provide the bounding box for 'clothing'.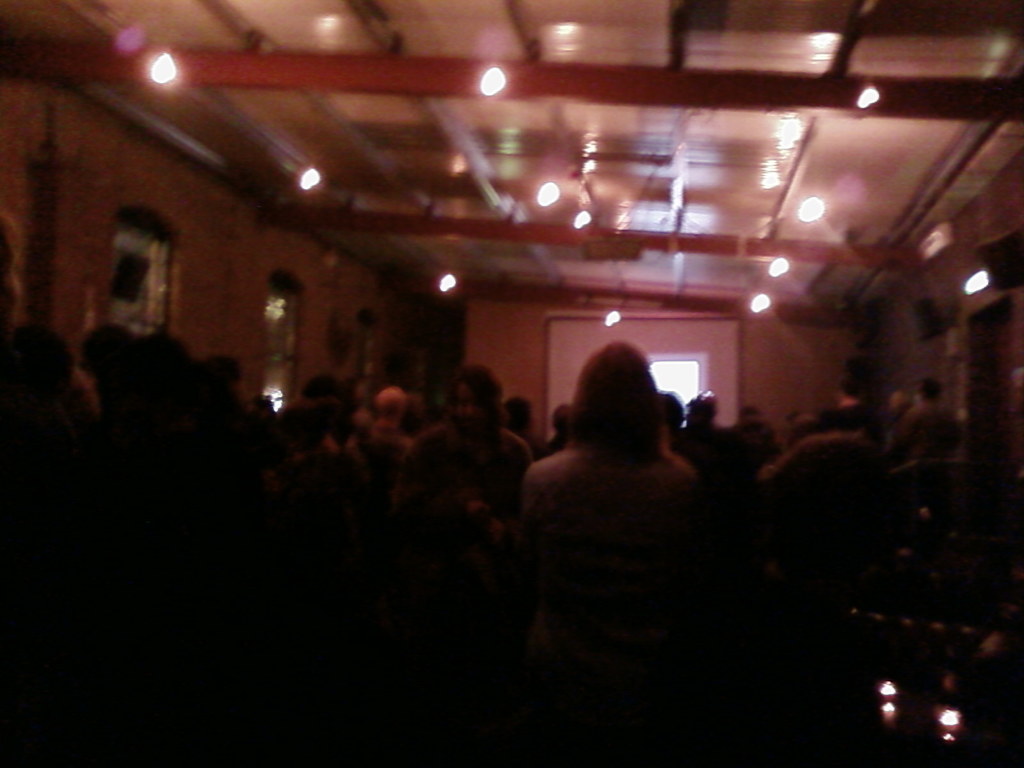
[894,398,965,467].
